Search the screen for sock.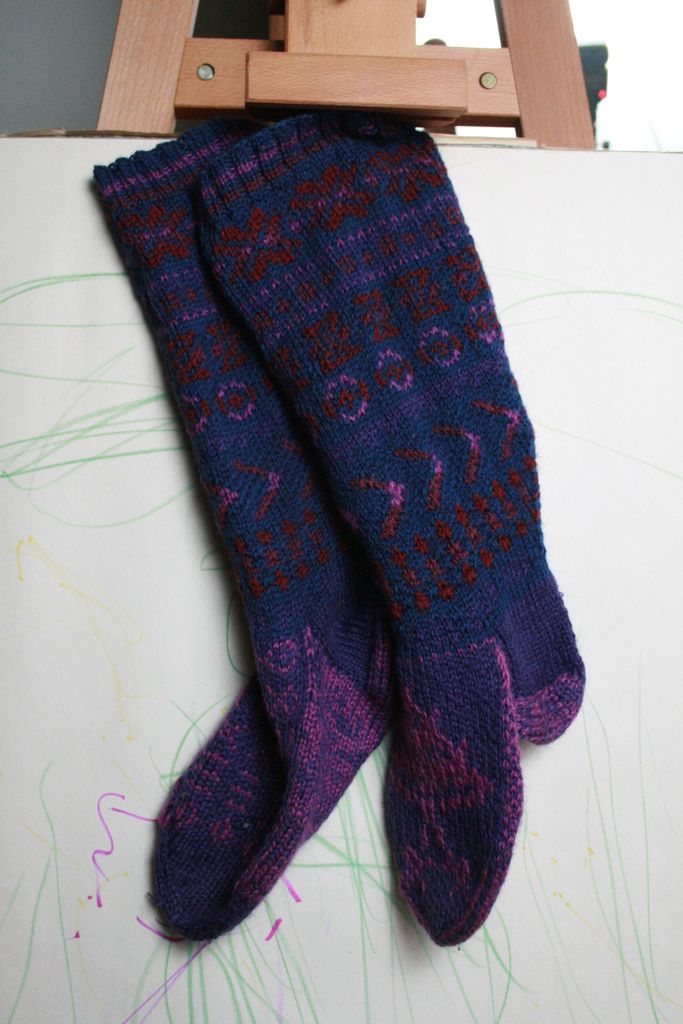
Found at detection(199, 113, 587, 947).
